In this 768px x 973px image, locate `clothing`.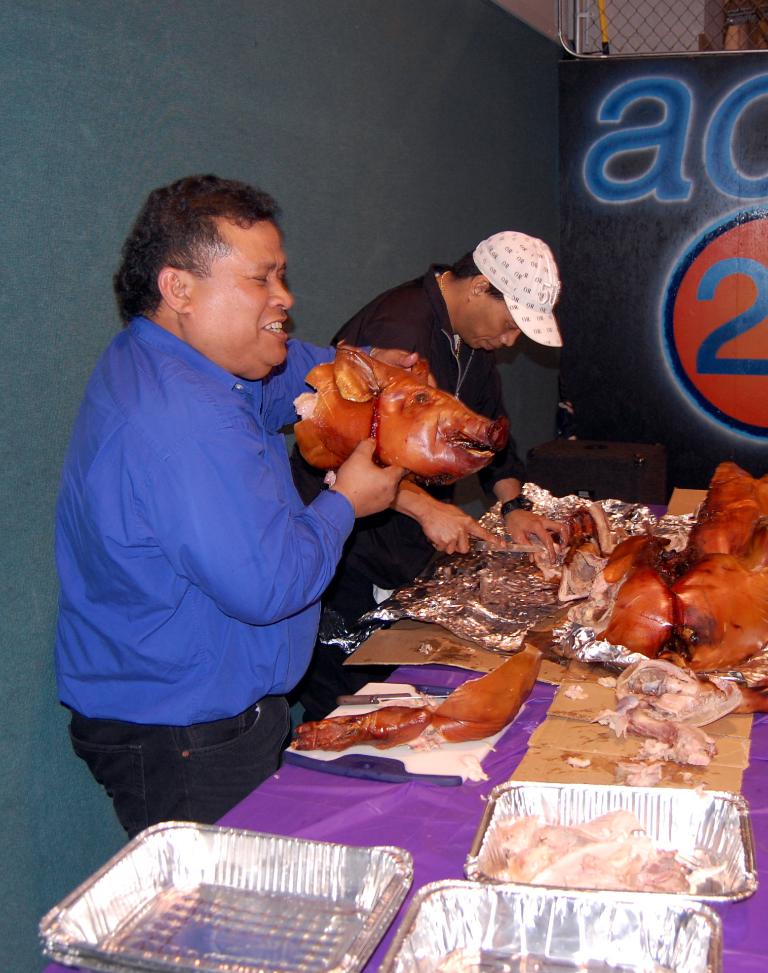
Bounding box: box=[290, 258, 523, 709].
